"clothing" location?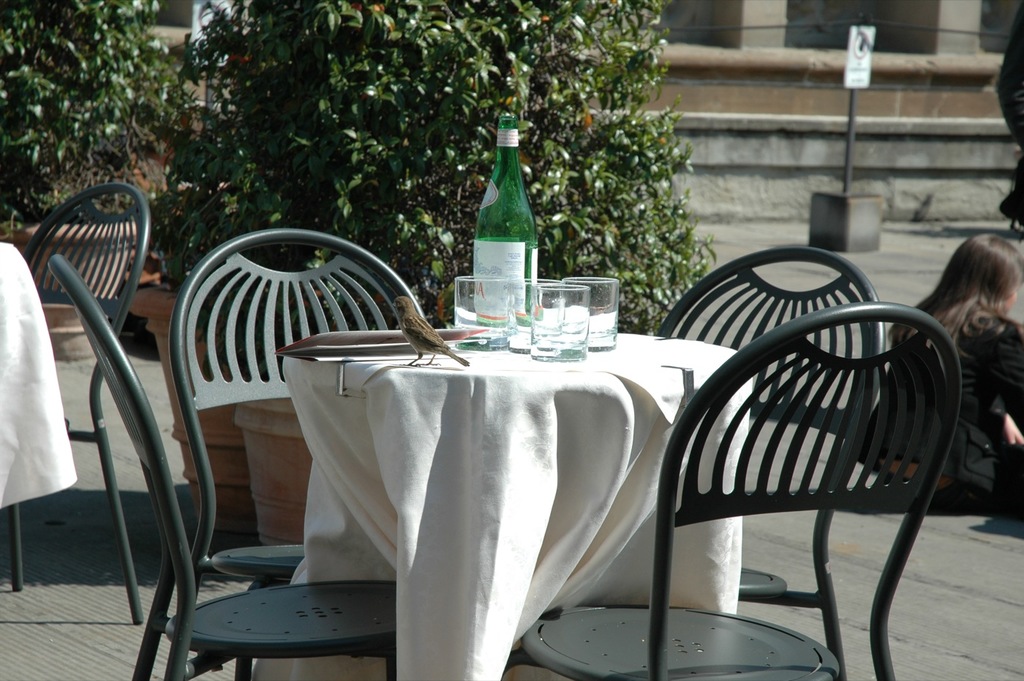
[886, 289, 1019, 498]
